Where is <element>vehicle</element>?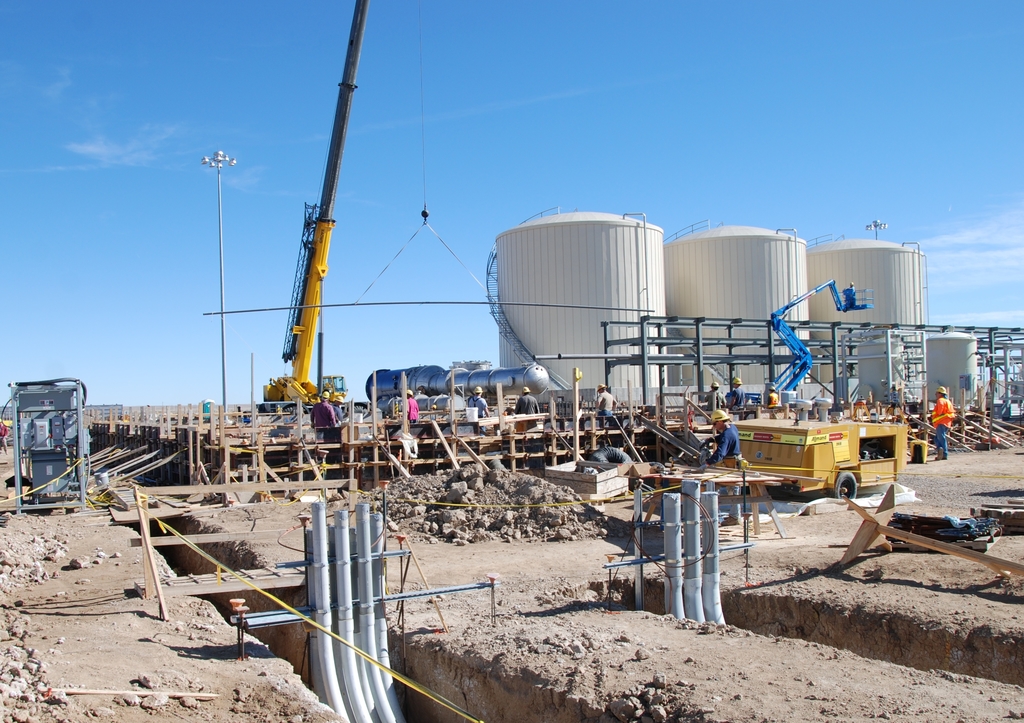
x1=725, y1=409, x2=916, y2=505.
